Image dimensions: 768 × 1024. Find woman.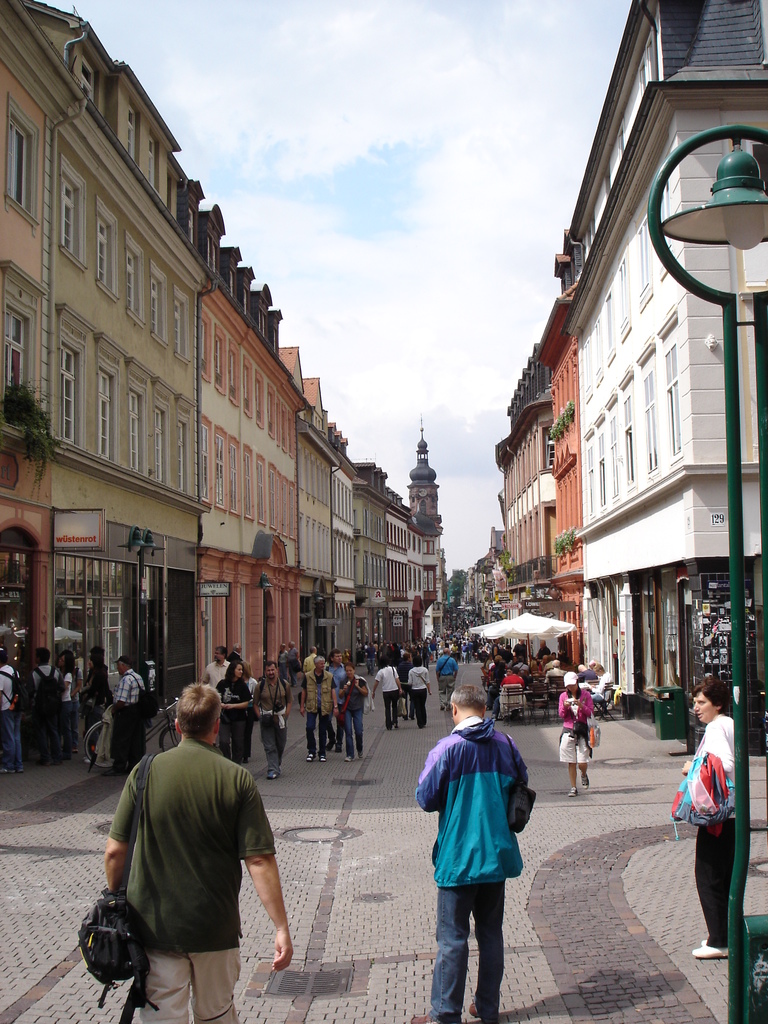
337:661:367:764.
